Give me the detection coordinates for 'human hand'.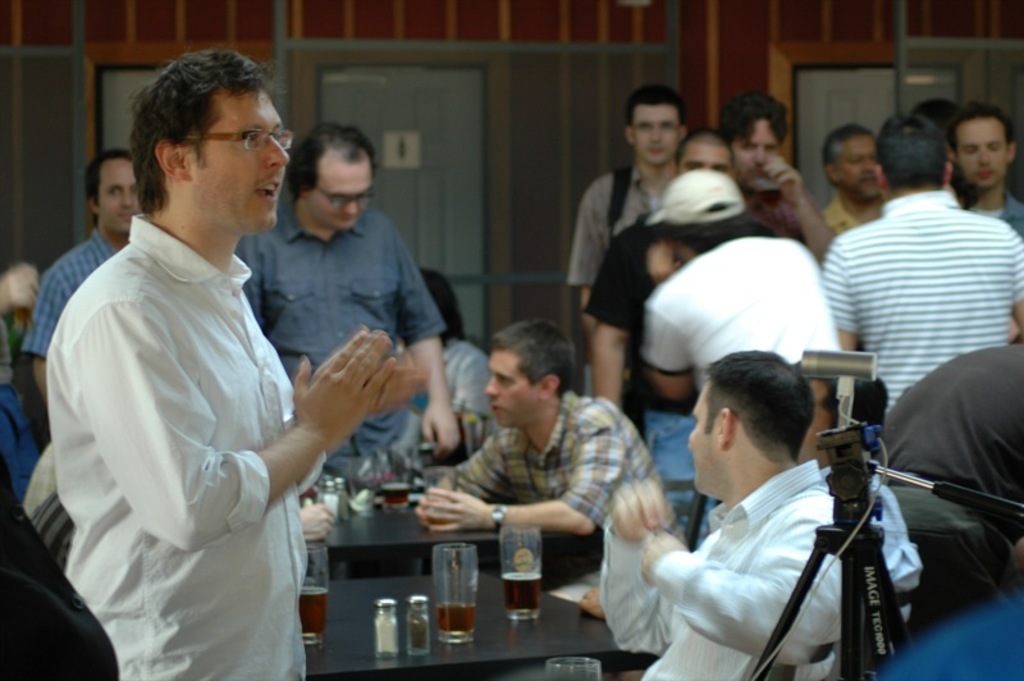
(left=422, top=485, right=493, bottom=531).
